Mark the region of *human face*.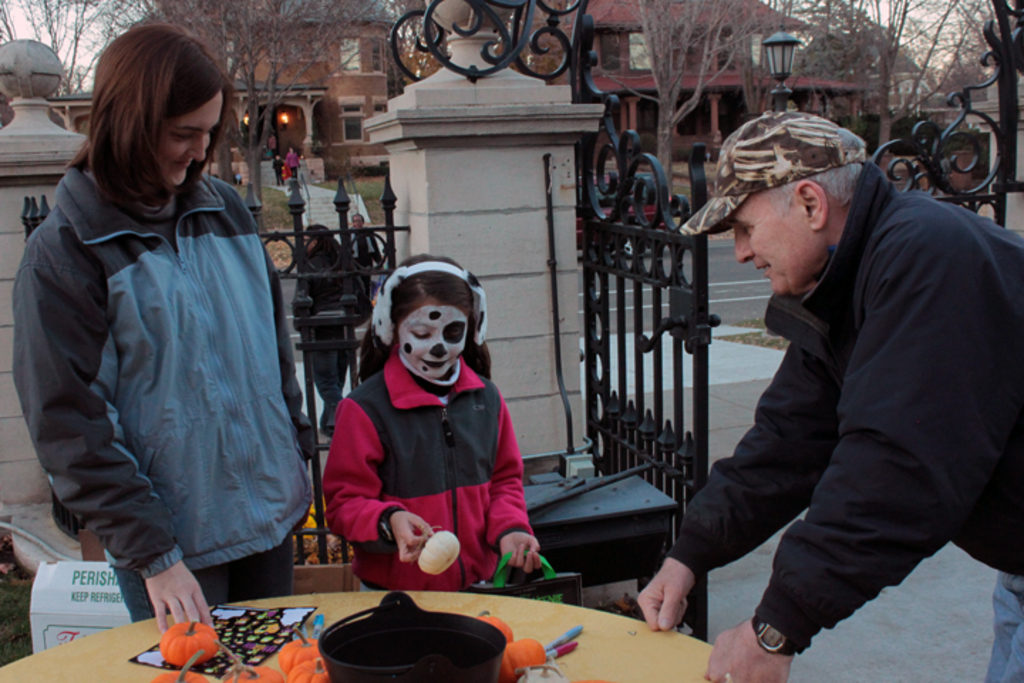
Region: l=401, t=295, r=468, b=380.
